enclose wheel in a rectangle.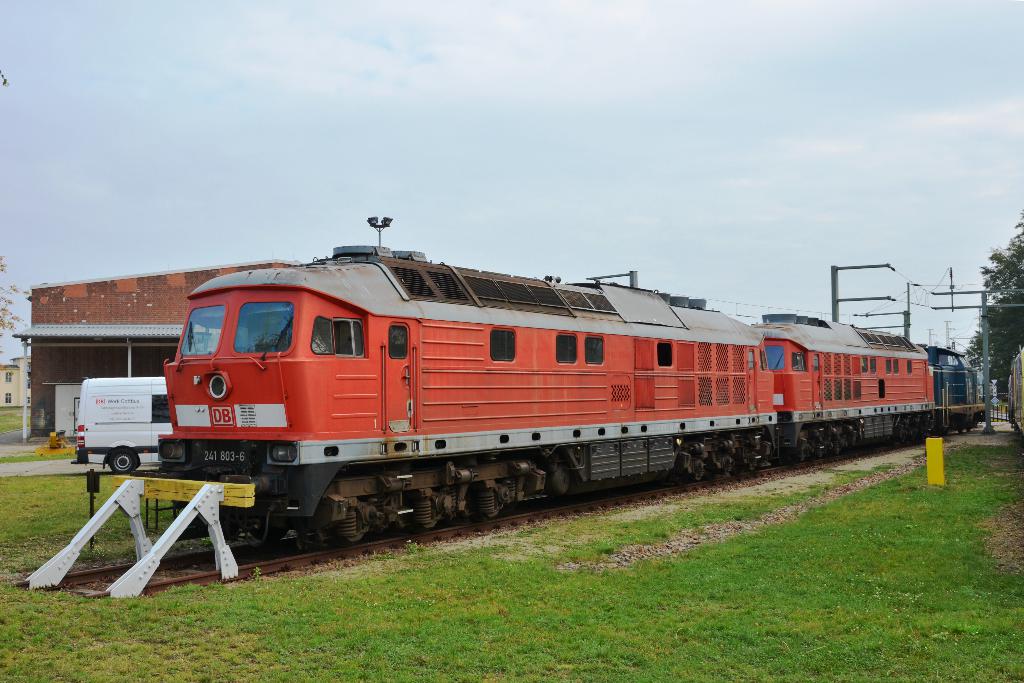
pyautogui.locateOnScreen(692, 476, 703, 481).
